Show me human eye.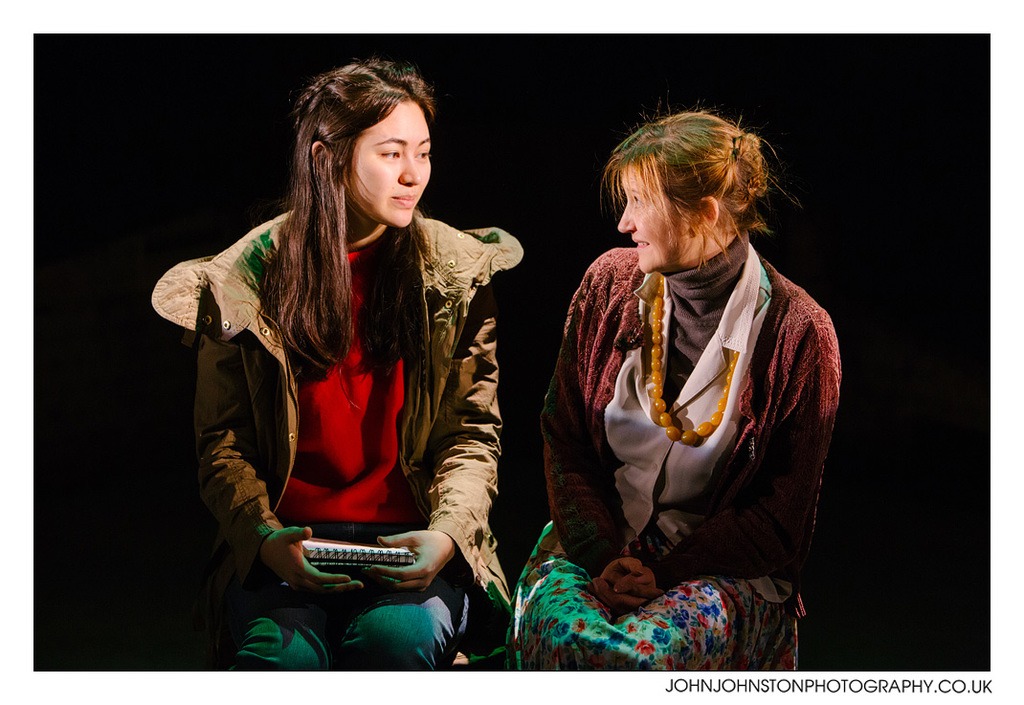
human eye is here: left=376, top=148, right=402, bottom=160.
